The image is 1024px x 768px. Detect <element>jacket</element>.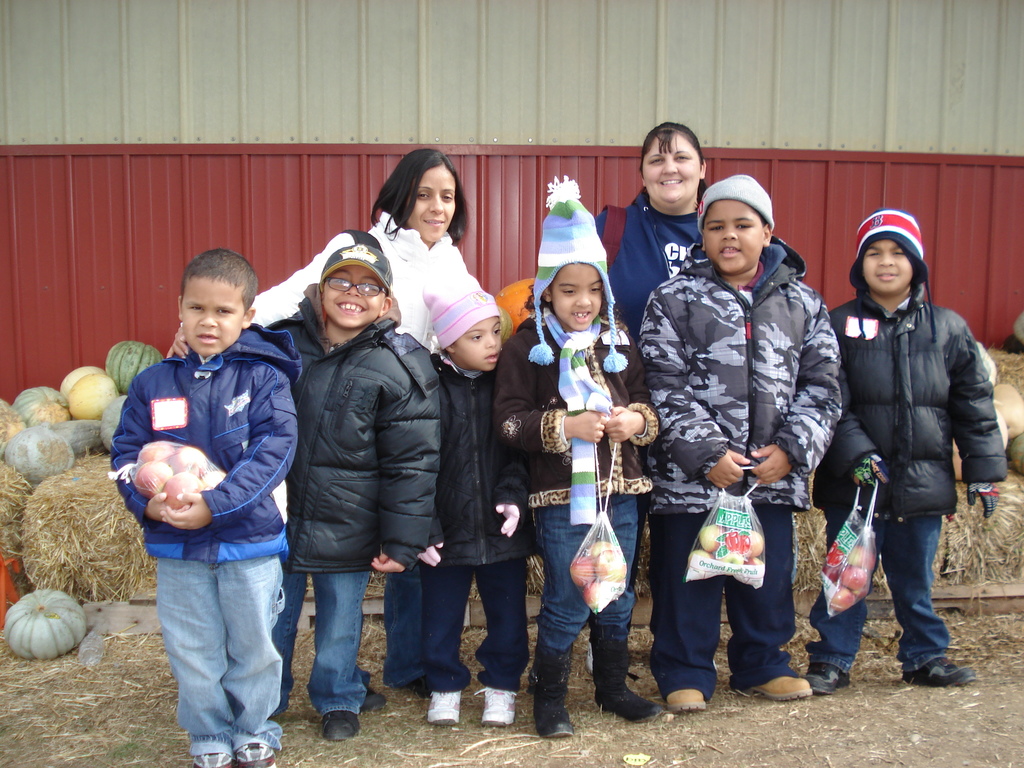
Detection: left=813, top=276, right=1011, bottom=516.
